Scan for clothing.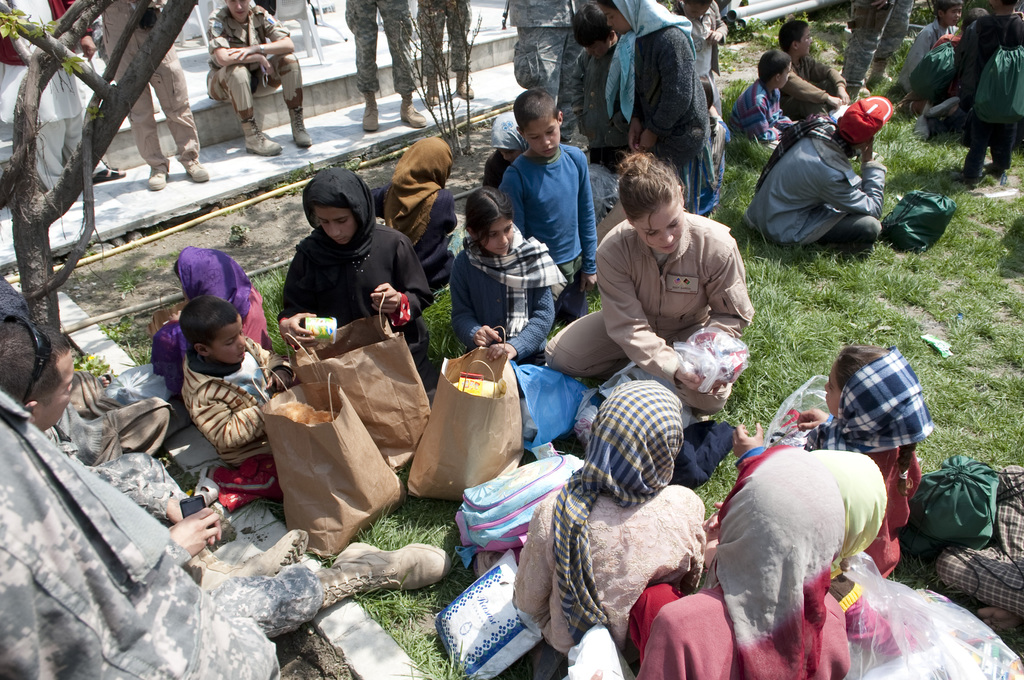
Scan result: locate(443, 222, 561, 369).
